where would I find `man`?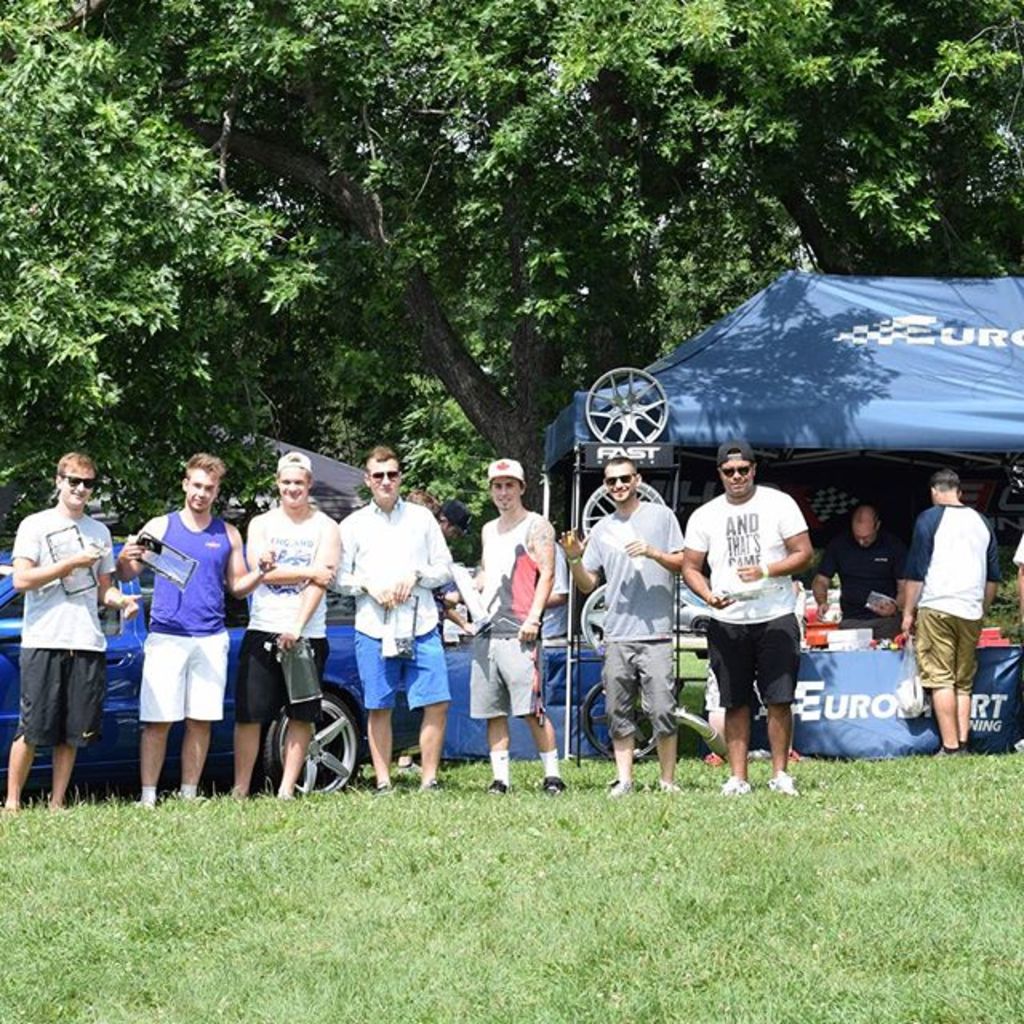
At 226/454/336/800.
